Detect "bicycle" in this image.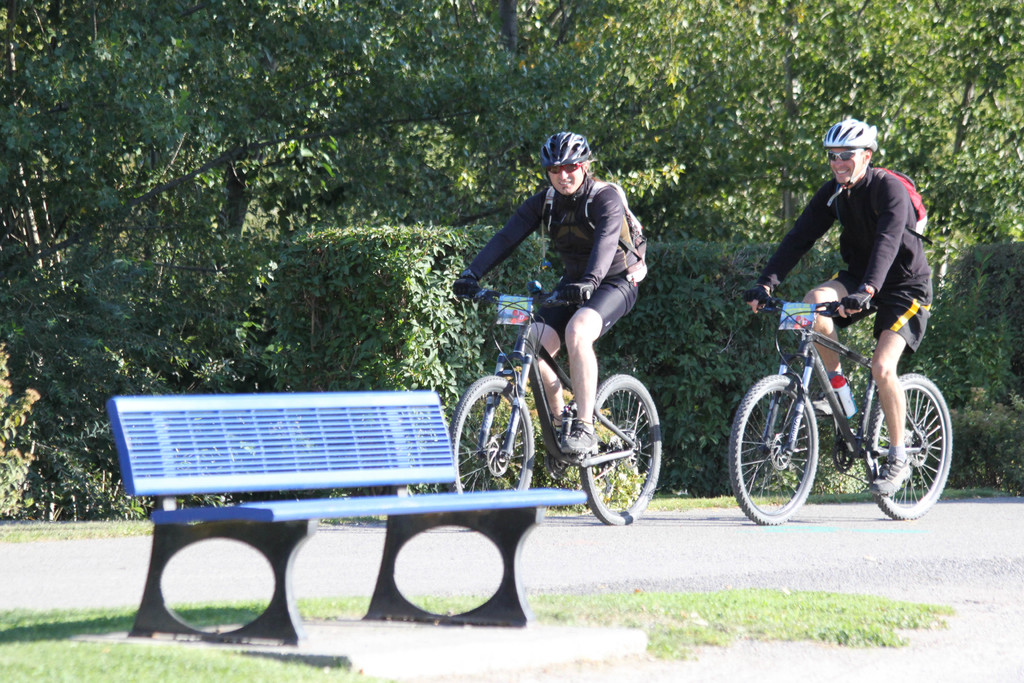
Detection: select_region(730, 290, 956, 528).
